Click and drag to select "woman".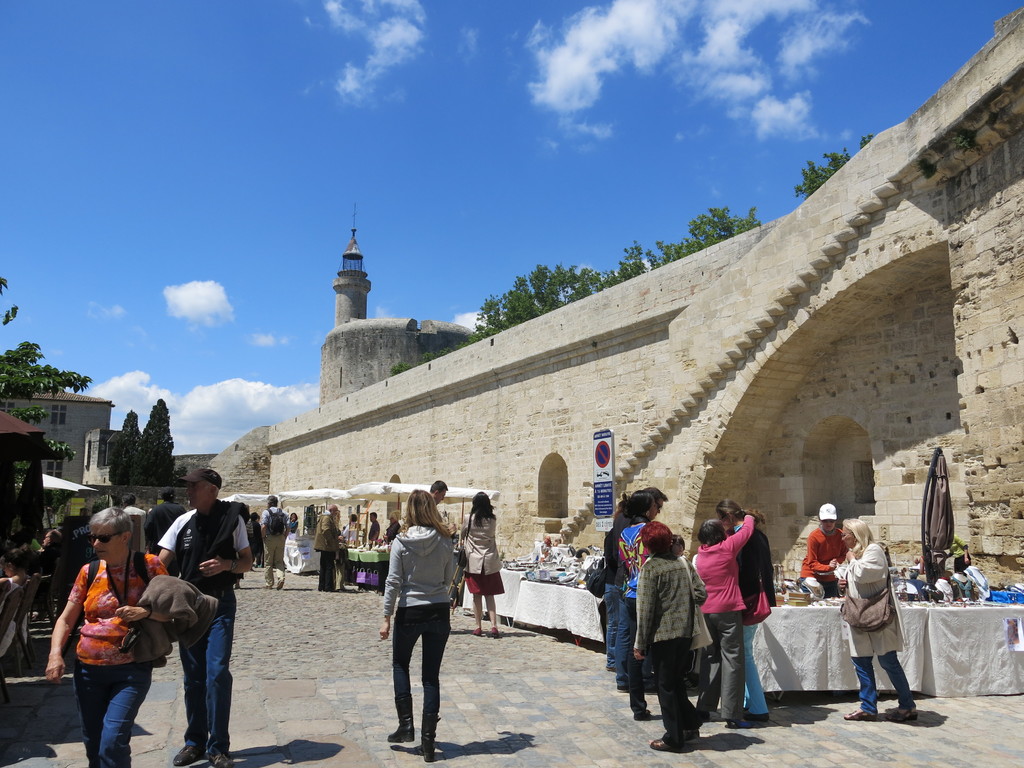
Selection: 255, 515, 264, 568.
